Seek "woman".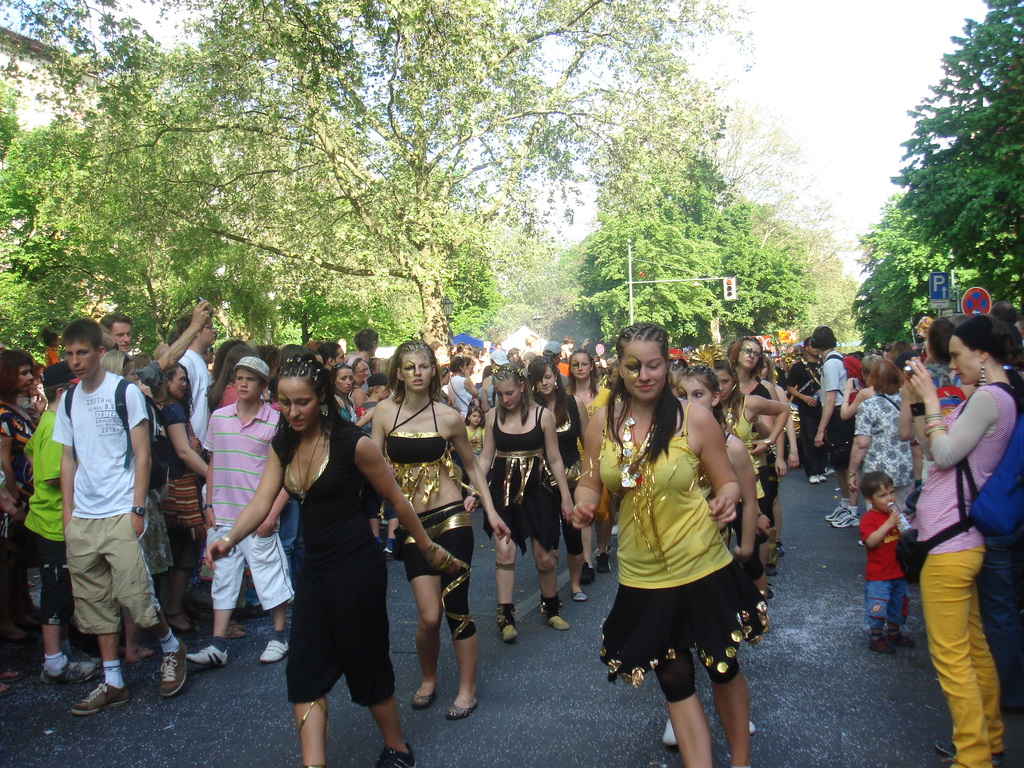
bbox=(102, 349, 161, 662).
